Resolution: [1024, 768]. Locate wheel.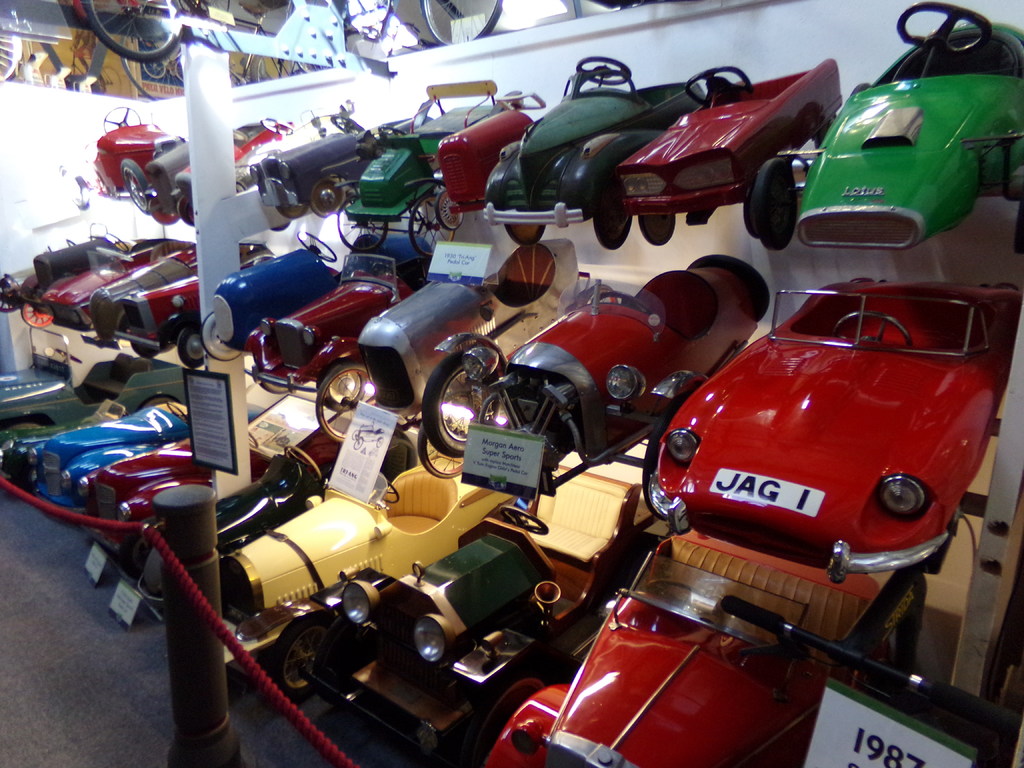
left=272, top=221, right=291, bottom=233.
